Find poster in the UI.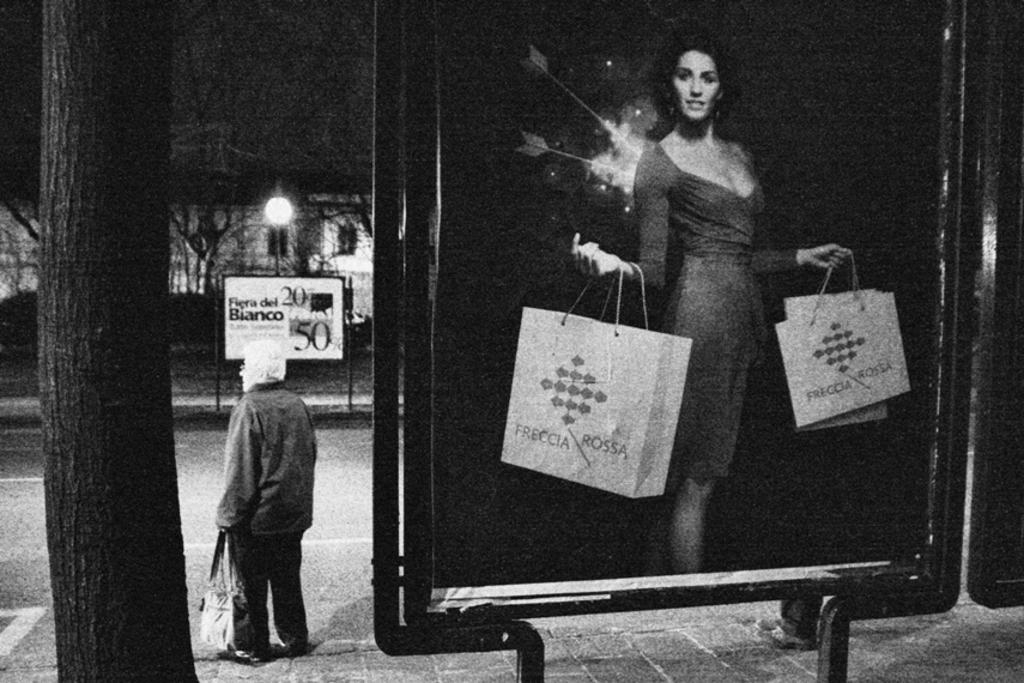
UI element at (left=226, top=273, right=344, bottom=358).
